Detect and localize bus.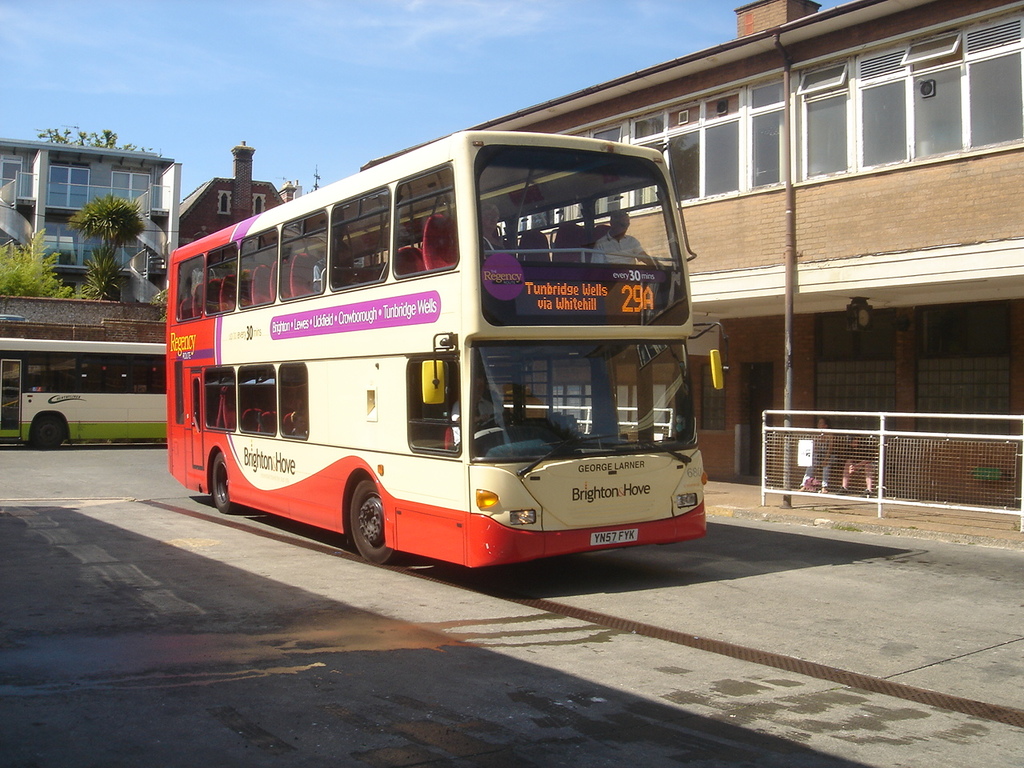
Localized at 0,338,170,447.
